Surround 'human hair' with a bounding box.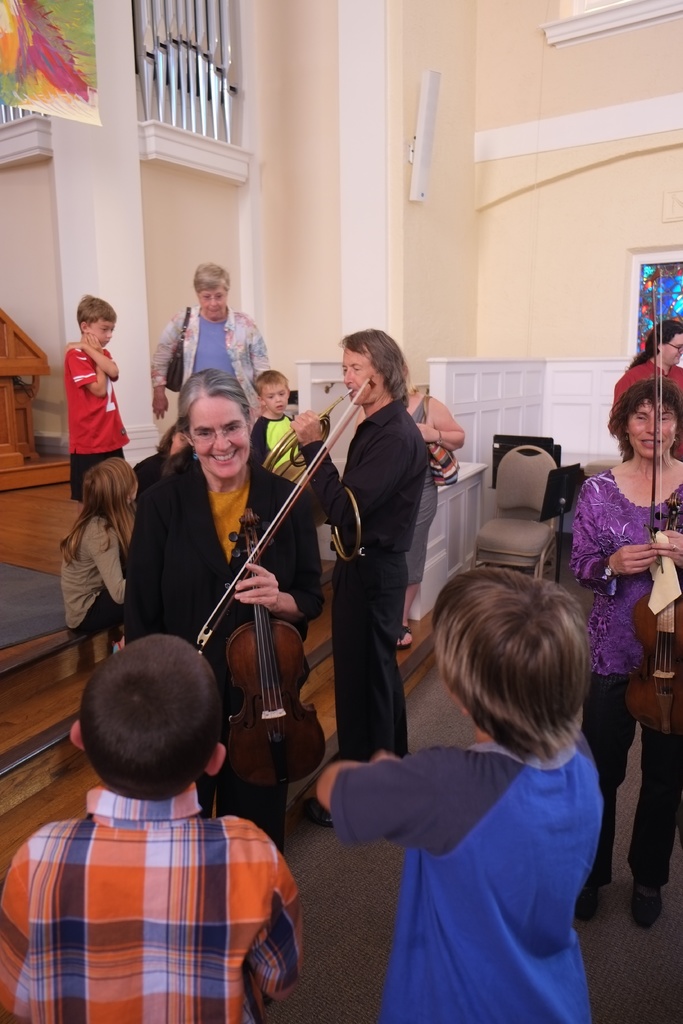
region(625, 319, 682, 368).
